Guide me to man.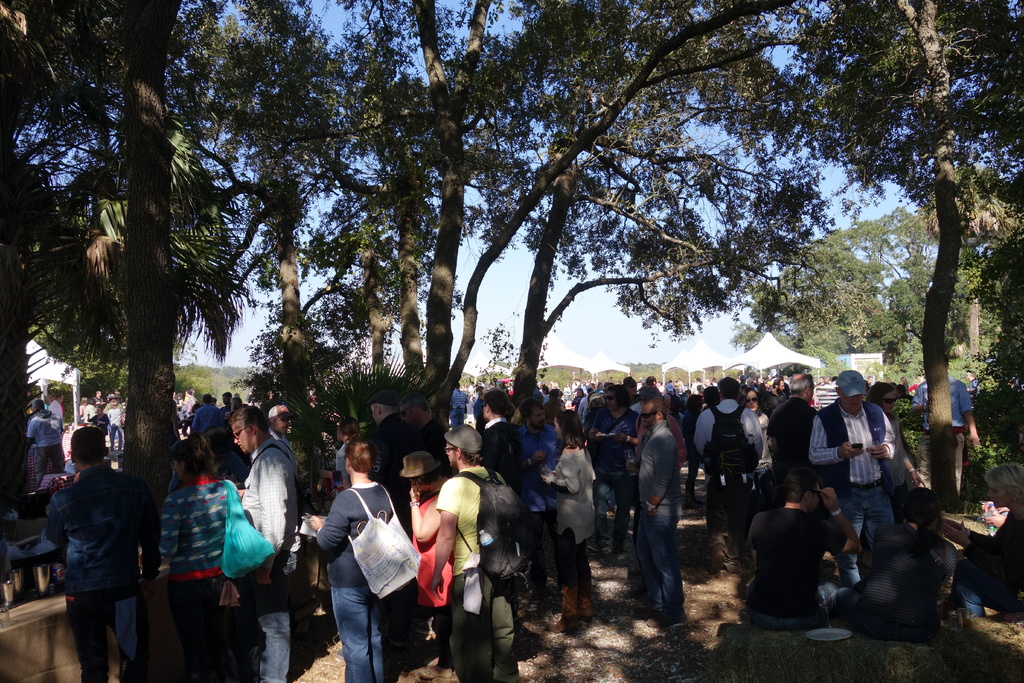
Guidance: (x1=738, y1=468, x2=862, y2=632).
